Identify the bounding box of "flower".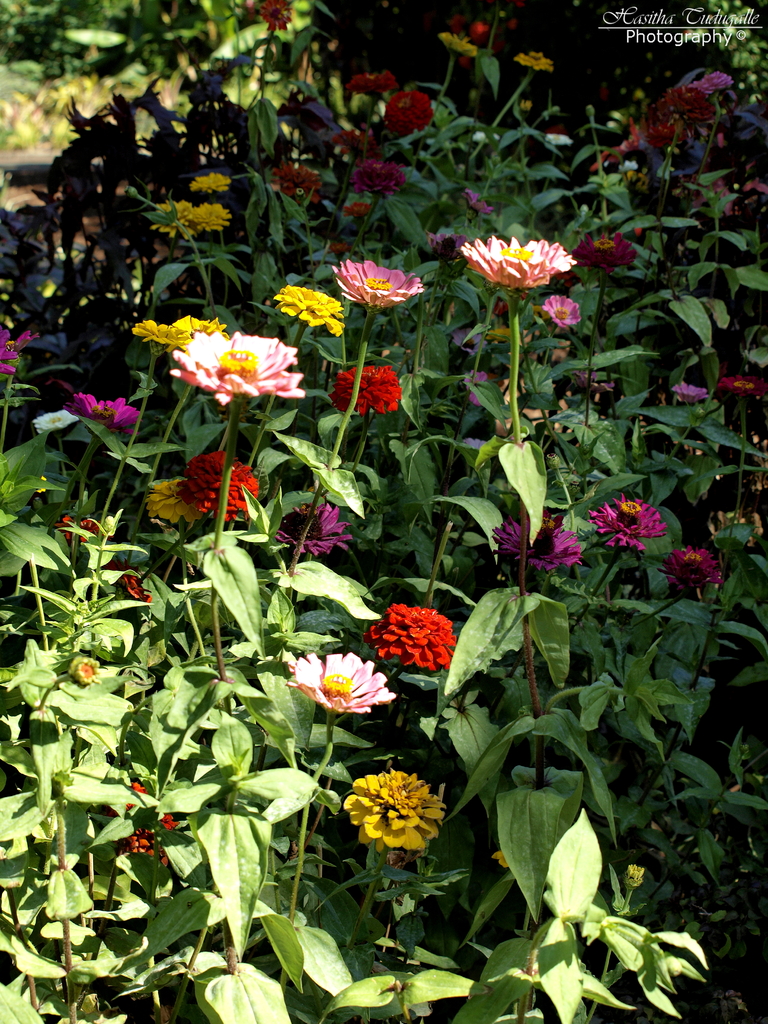
detection(331, 259, 422, 309).
